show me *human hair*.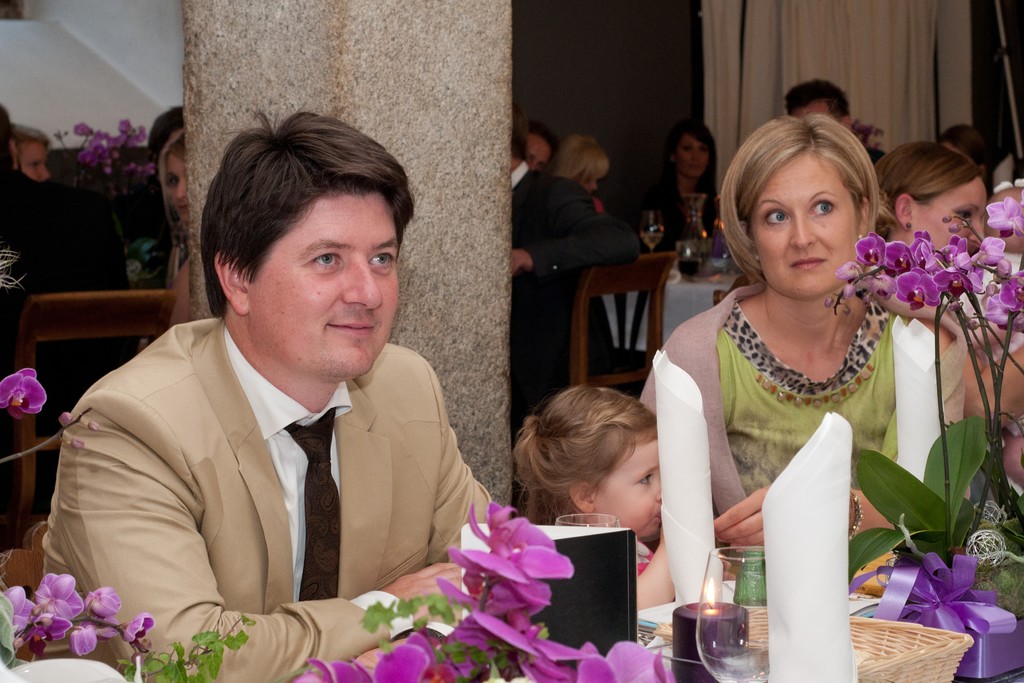
*human hair* is here: rect(14, 117, 50, 162).
